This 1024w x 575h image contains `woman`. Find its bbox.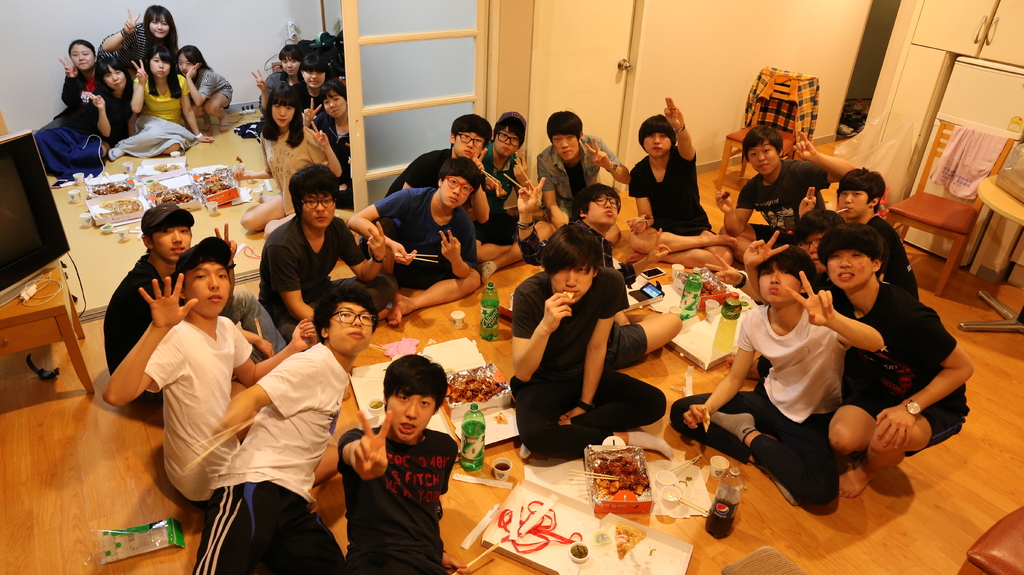
bbox=(176, 43, 231, 129).
